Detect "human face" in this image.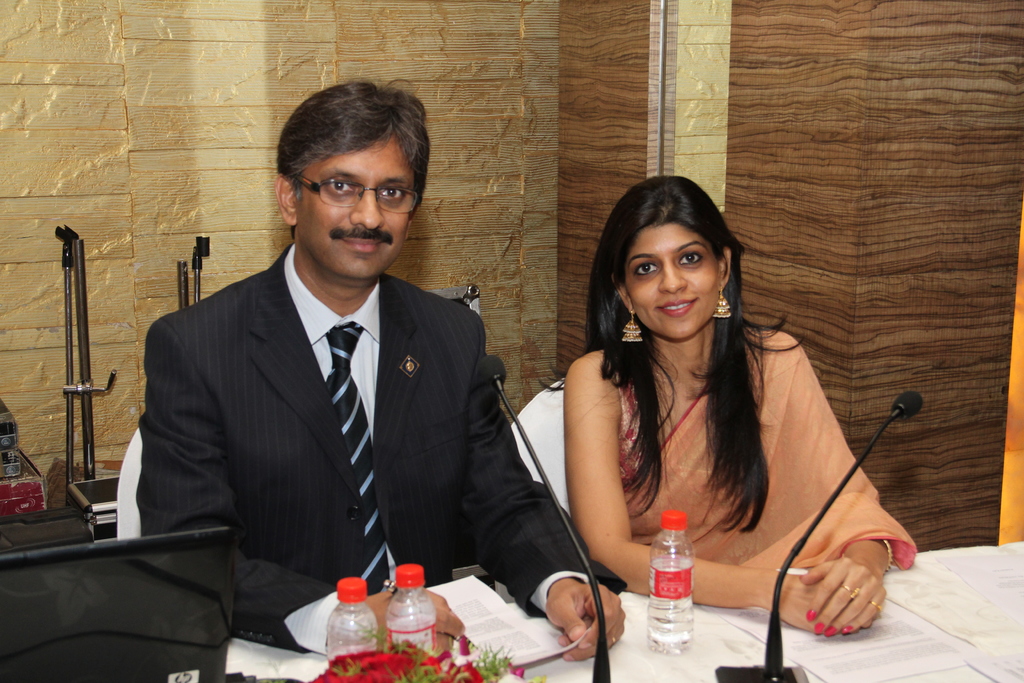
Detection: [295,138,417,283].
